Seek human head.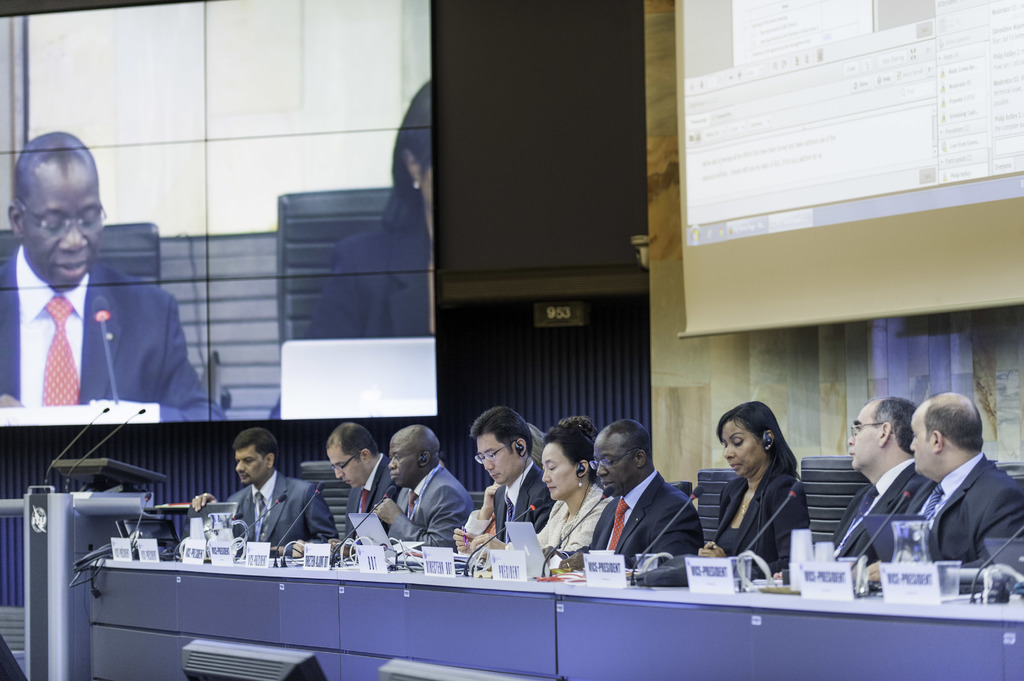
bbox(845, 397, 915, 474).
